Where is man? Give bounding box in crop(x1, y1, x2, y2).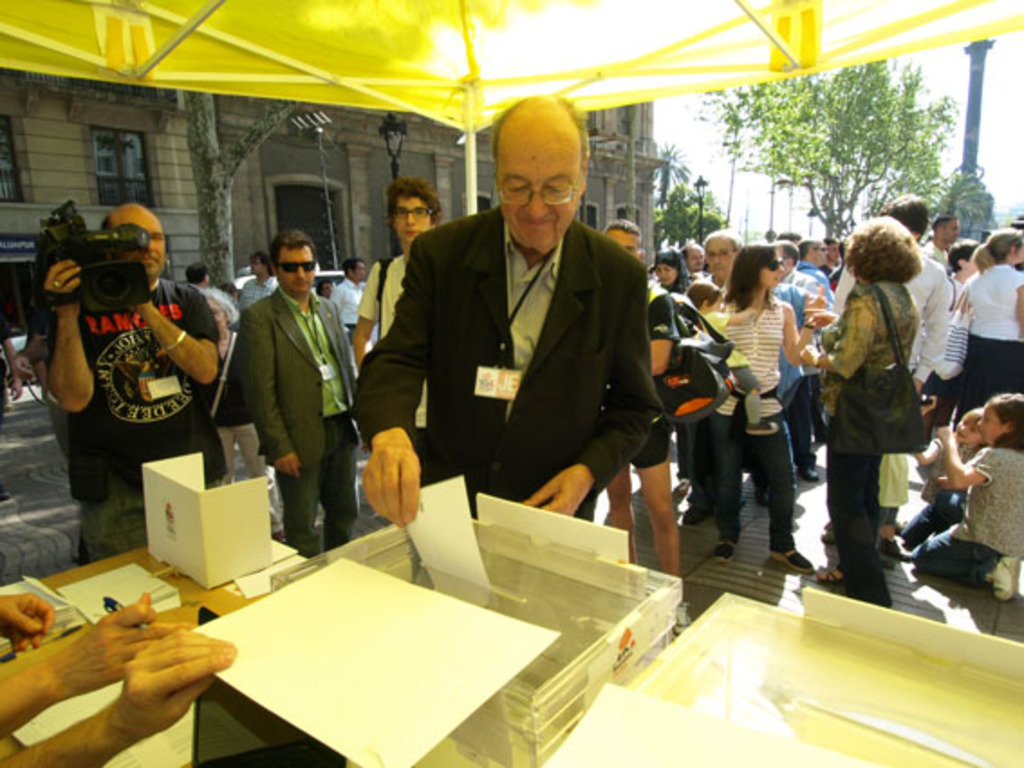
crop(686, 240, 703, 271).
